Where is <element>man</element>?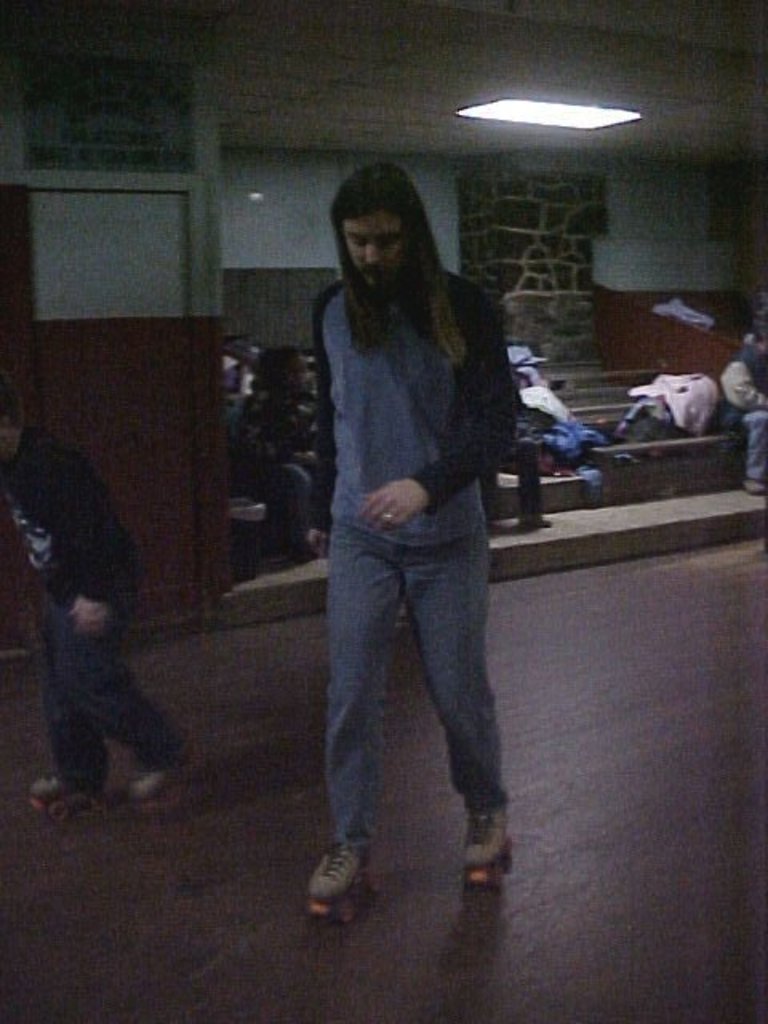
BBox(277, 144, 562, 912).
